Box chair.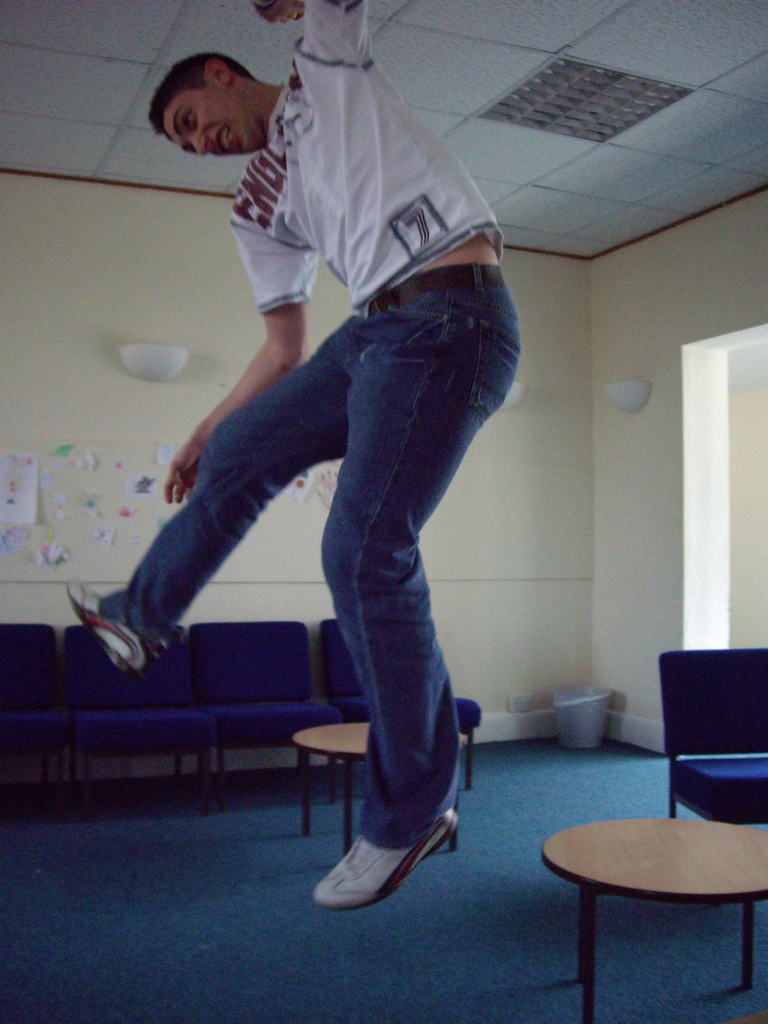
0,617,89,832.
